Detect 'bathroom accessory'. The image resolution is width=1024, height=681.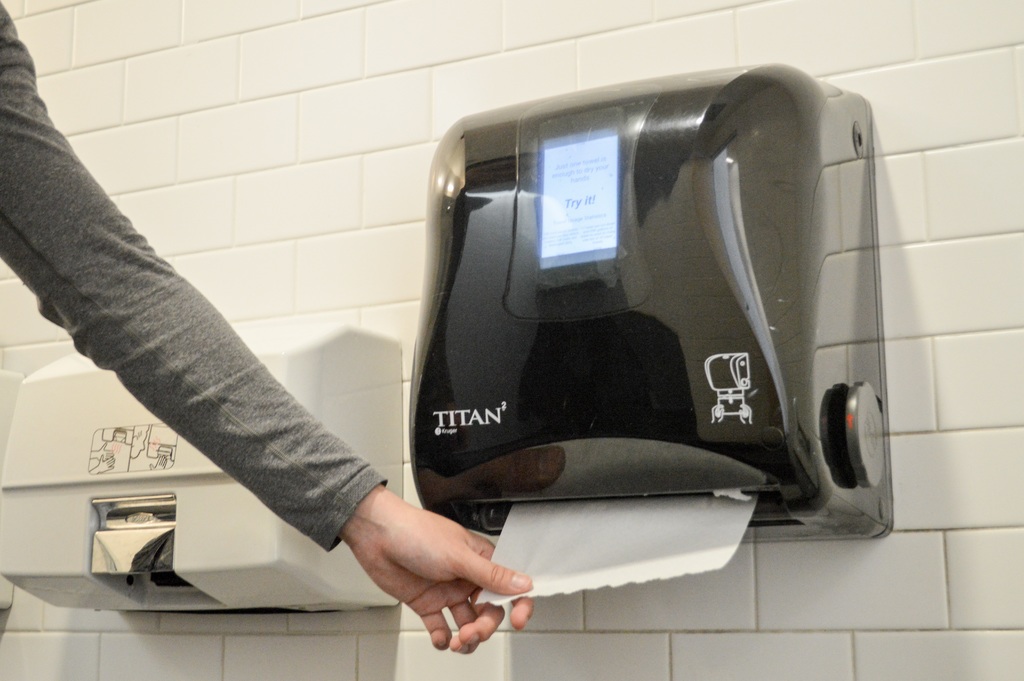
6 277 449 614.
